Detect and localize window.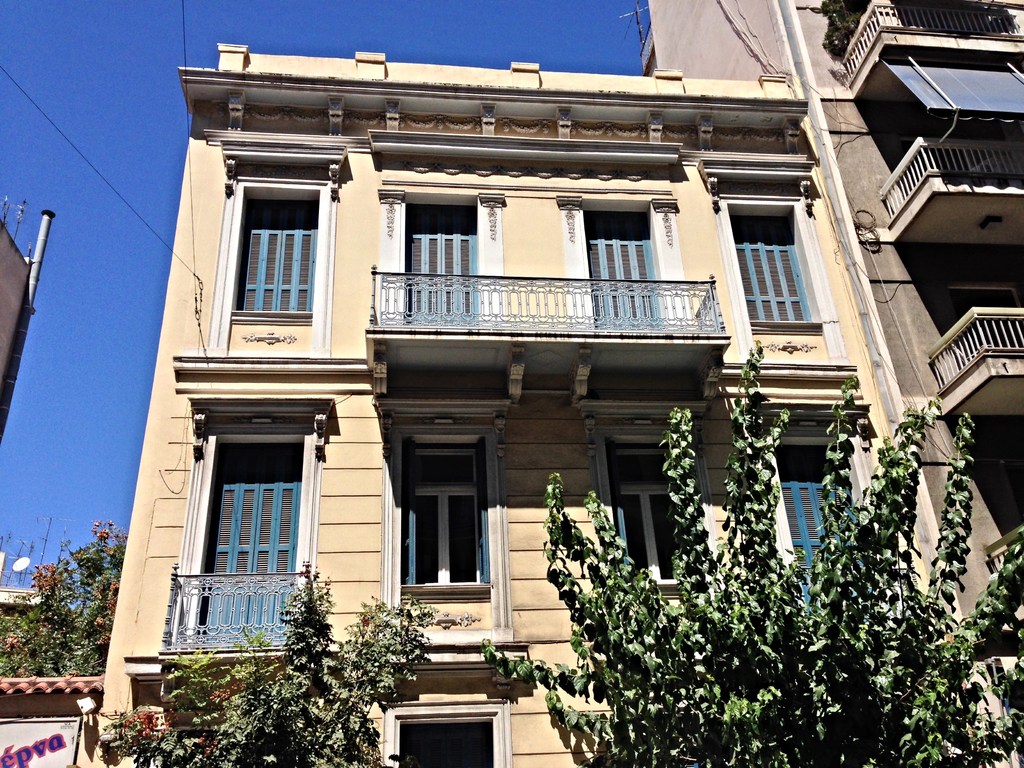
Localized at [left=191, top=385, right=313, bottom=622].
